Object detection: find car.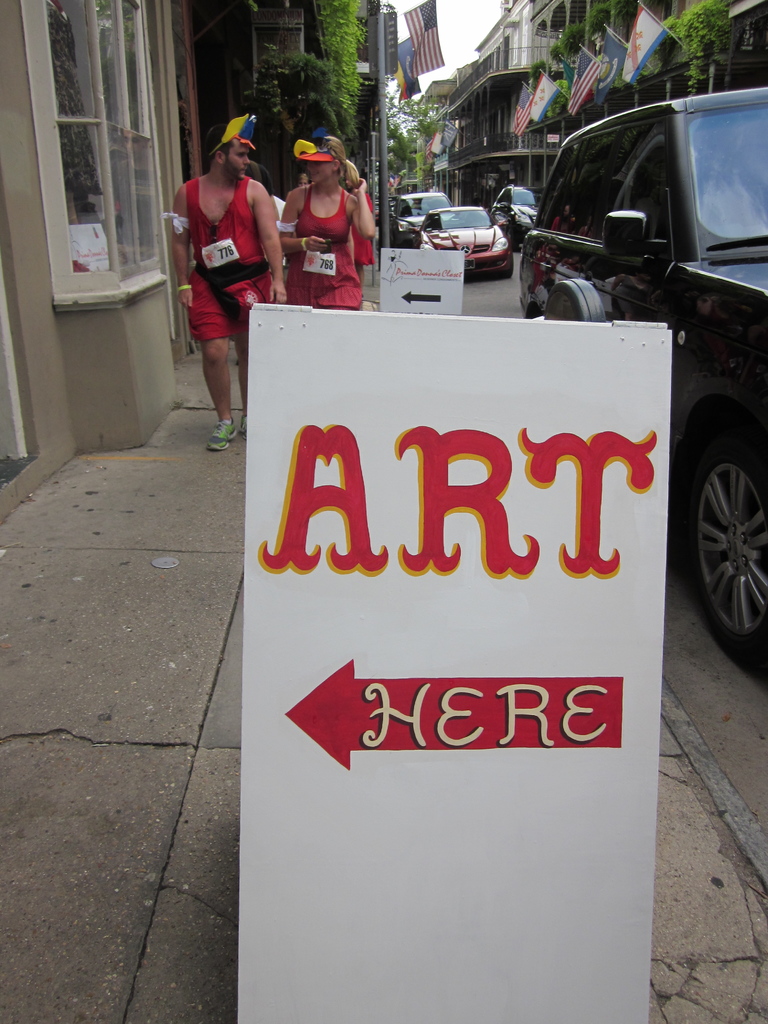
select_region(386, 192, 451, 248).
